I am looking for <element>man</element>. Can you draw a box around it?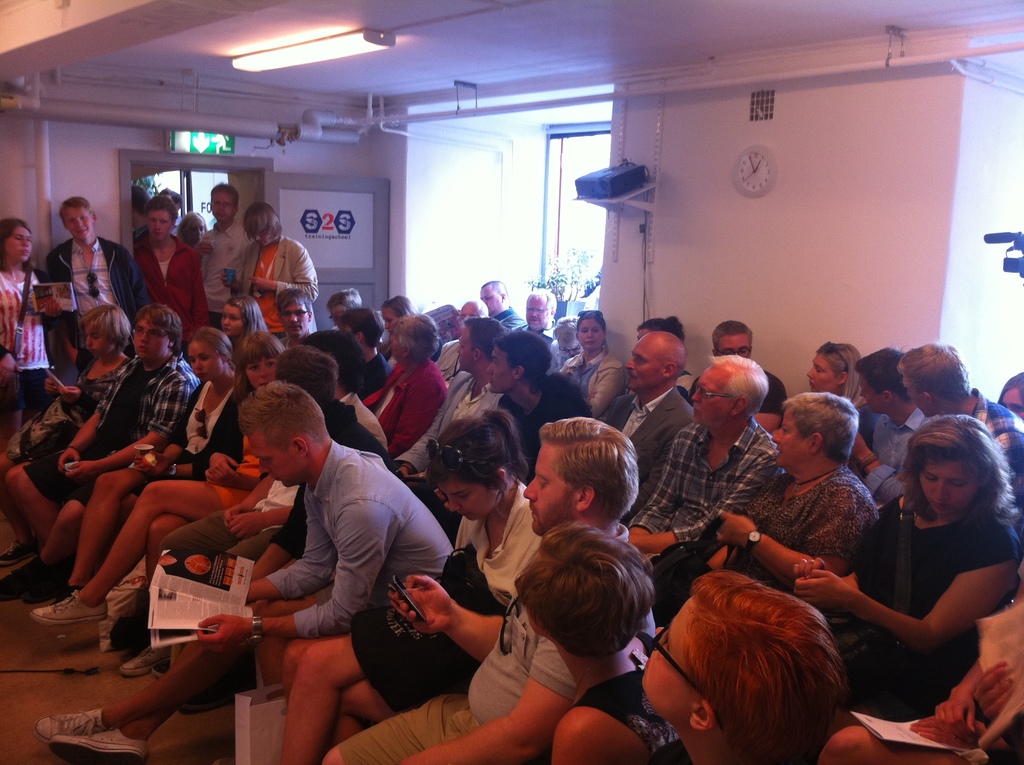
Sure, the bounding box is box=[854, 350, 928, 506].
